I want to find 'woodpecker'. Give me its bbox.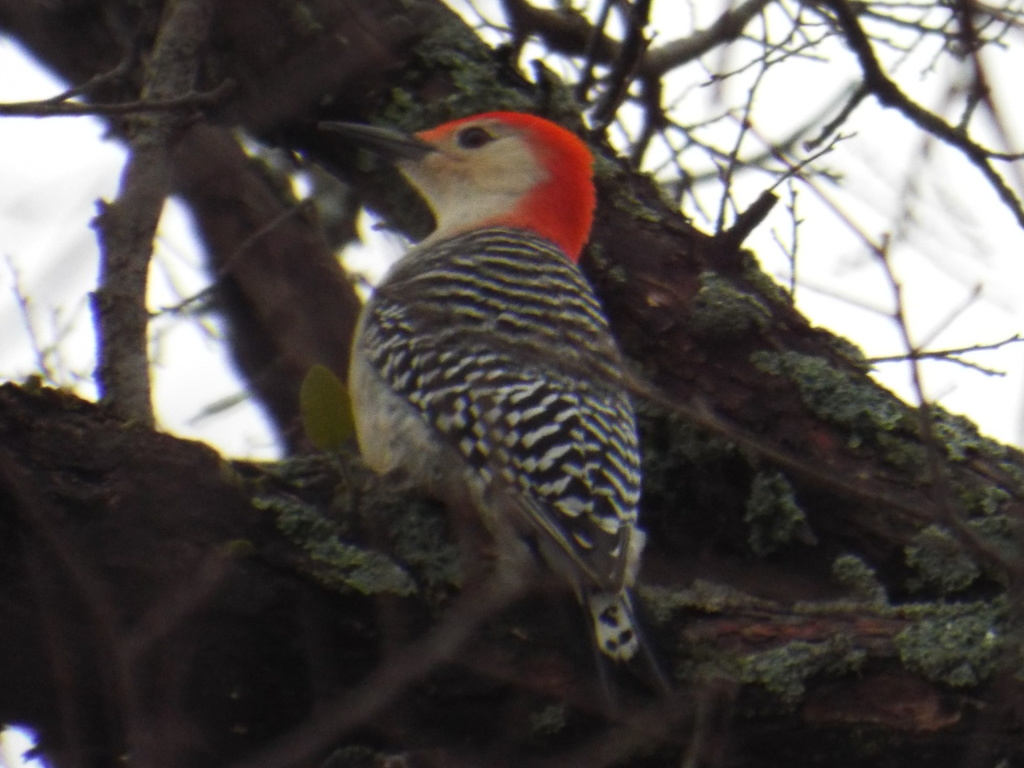
bbox(323, 118, 647, 661).
